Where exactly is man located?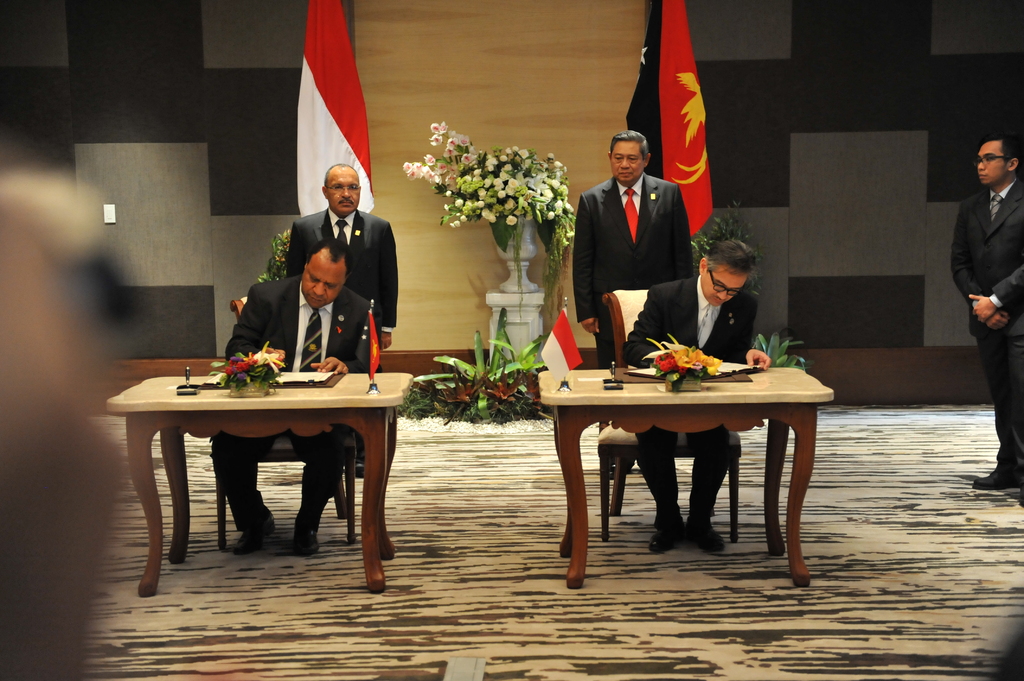
Its bounding box is (x1=950, y1=133, x2=1023, y2=509).
